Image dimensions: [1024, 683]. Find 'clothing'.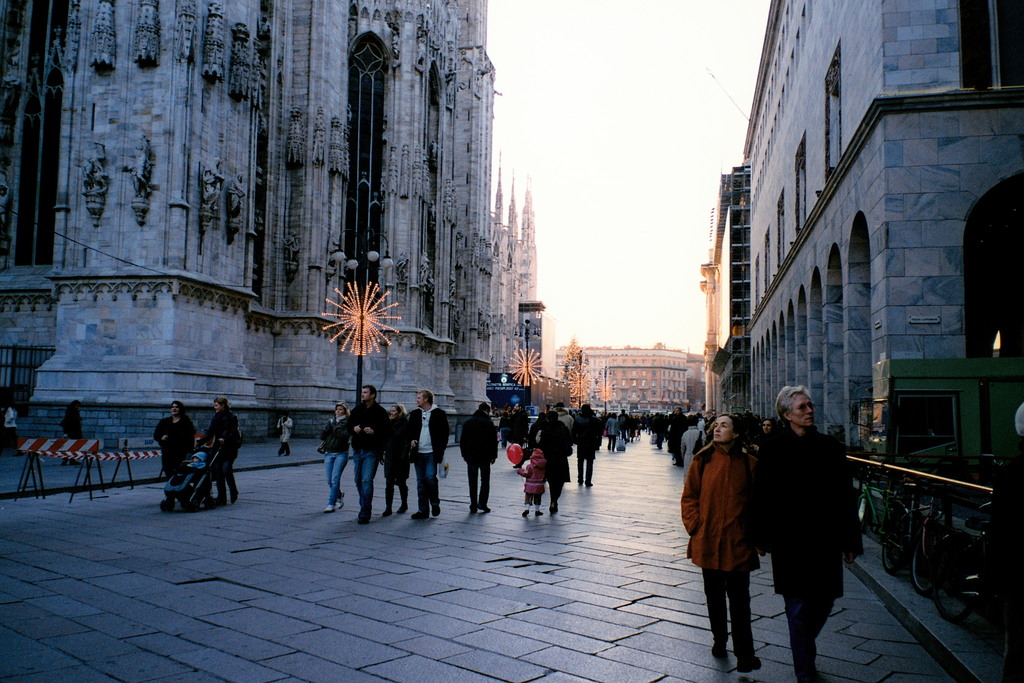
locate(542, 418, 570, 506).
